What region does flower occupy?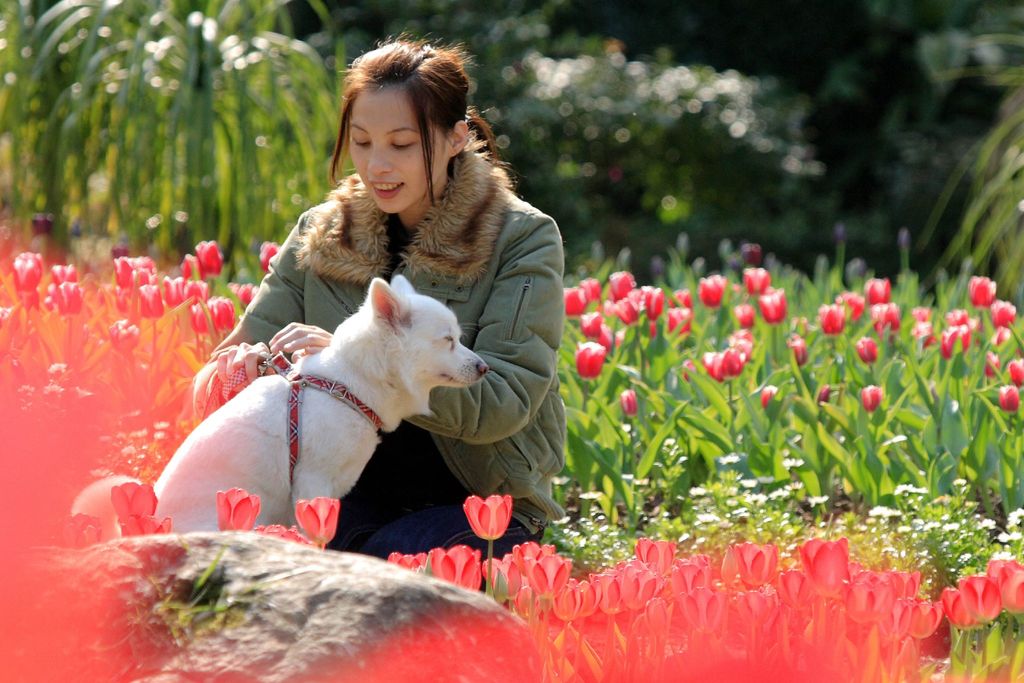
bbox=(600, 325, 614, 350).
